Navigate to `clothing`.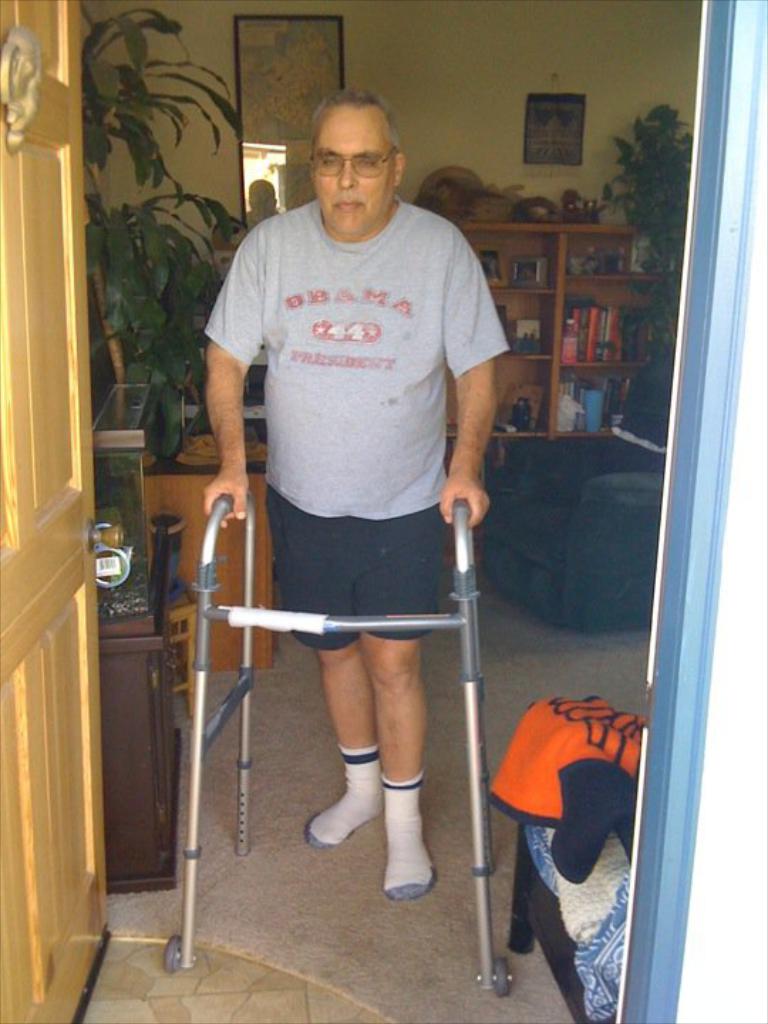
Navigation target: region(205, 137, 522, 703).
